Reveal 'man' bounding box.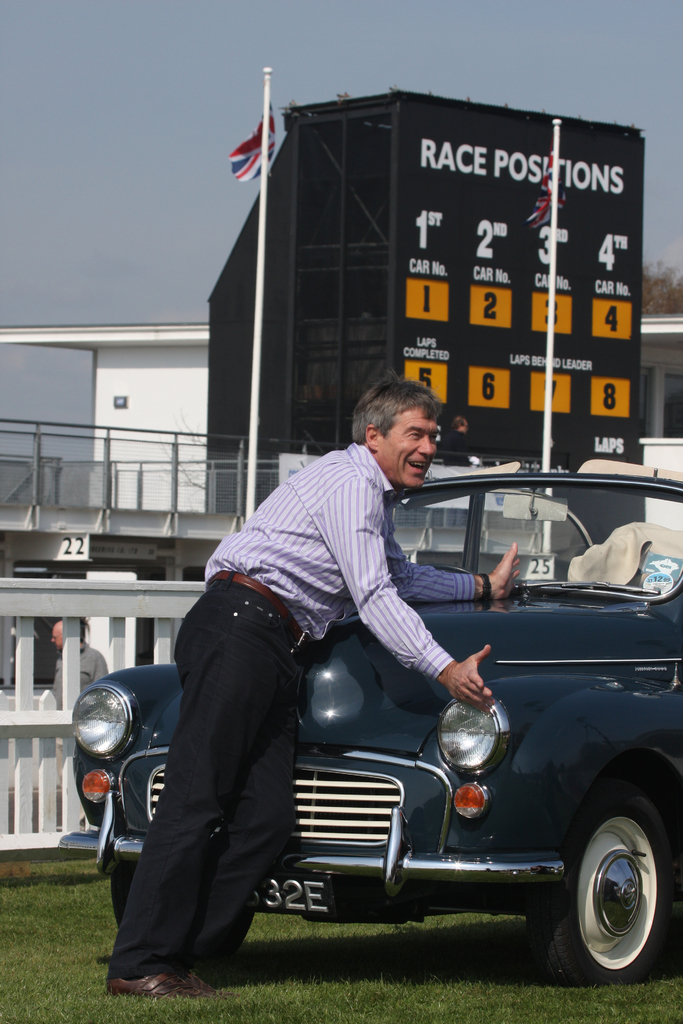
Revealed: left=138, top=309, right=578, bottom=955.
